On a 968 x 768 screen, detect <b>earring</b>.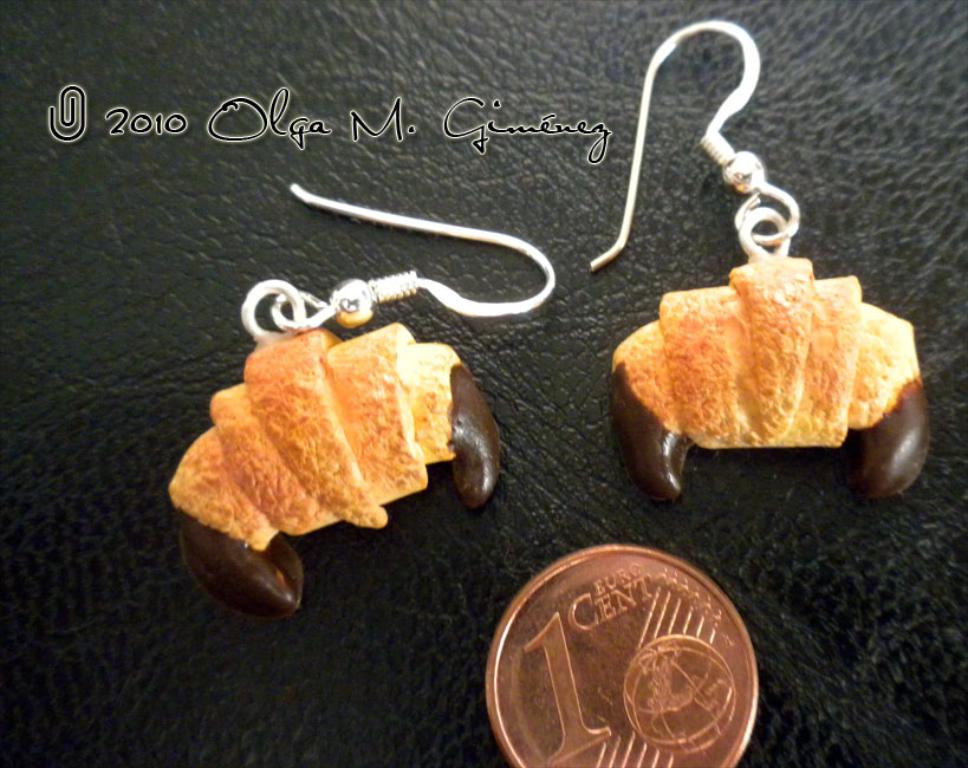
l=167, t=182, r=553, b=623.
